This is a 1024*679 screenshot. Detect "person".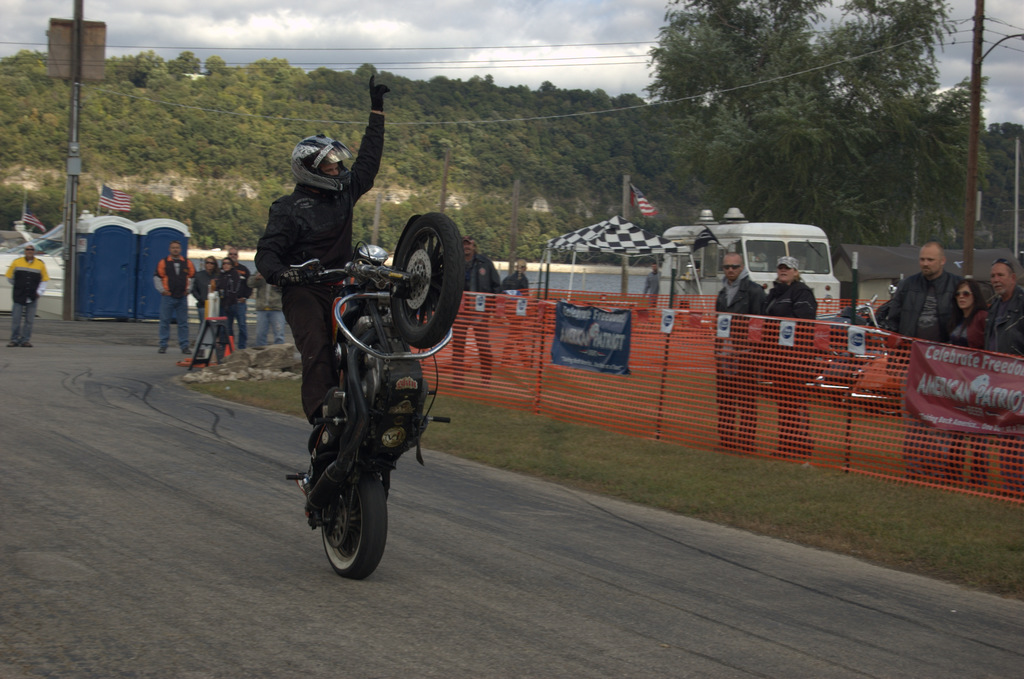
884,236,970,484.
